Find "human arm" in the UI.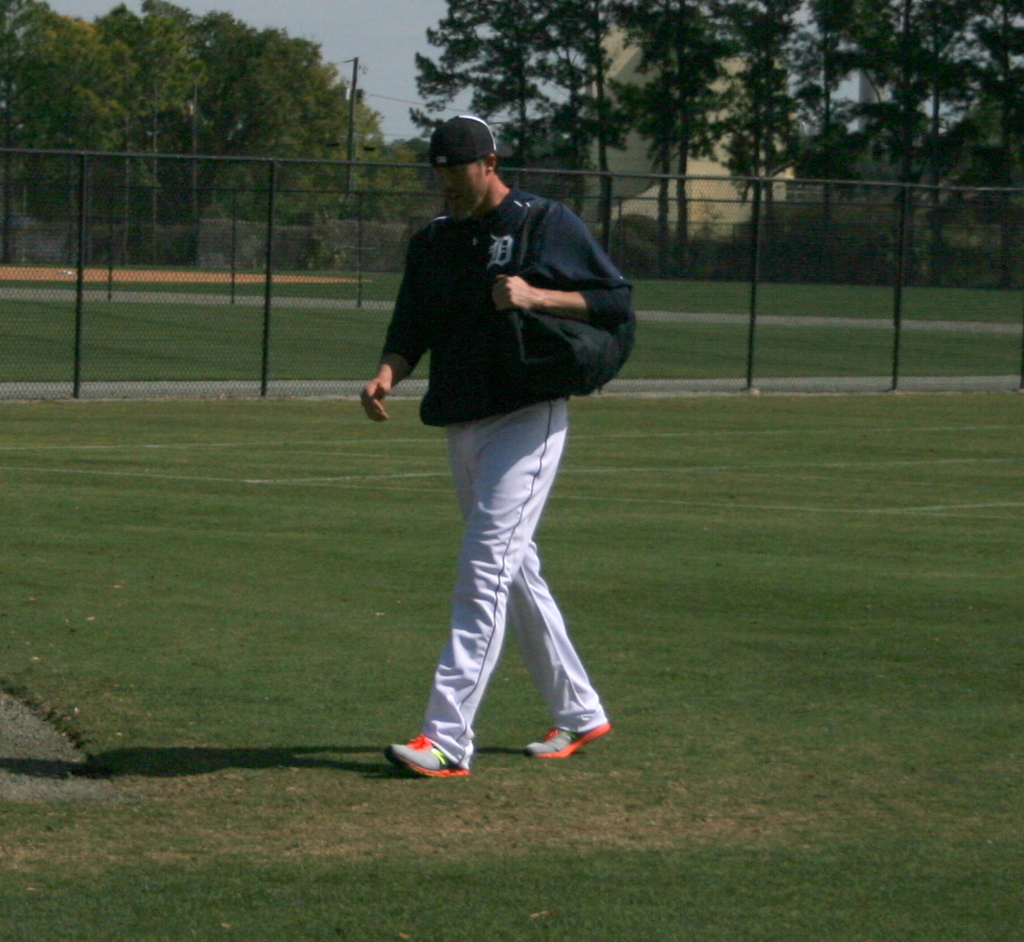
UI element at x1=489 y1=207 x2=636 y2=326.
